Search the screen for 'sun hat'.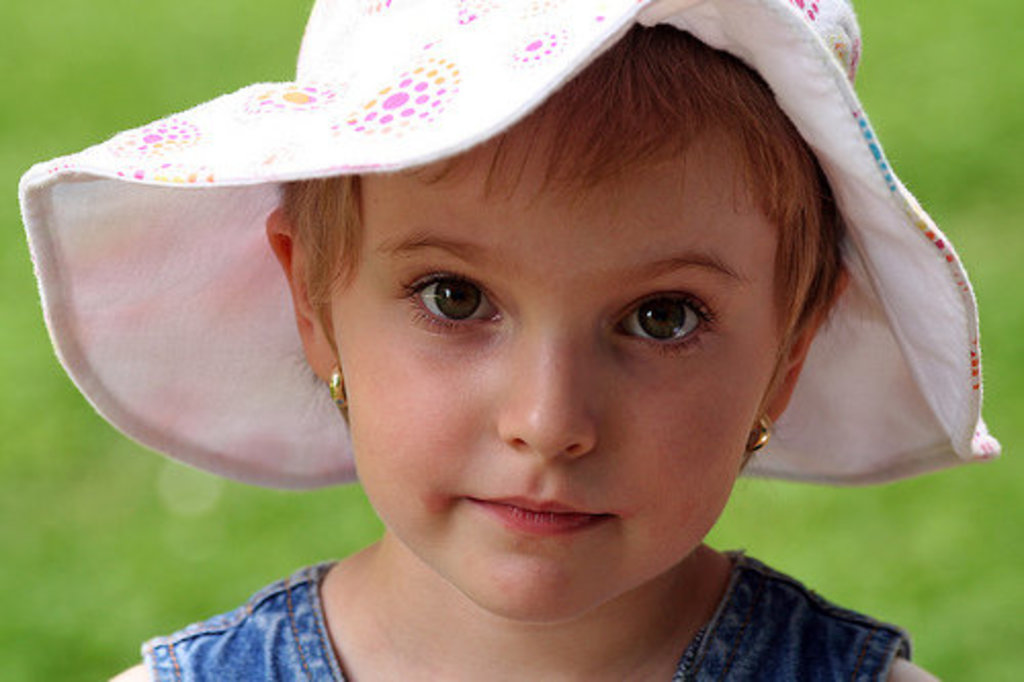
Found at 14/0/1001/494.
